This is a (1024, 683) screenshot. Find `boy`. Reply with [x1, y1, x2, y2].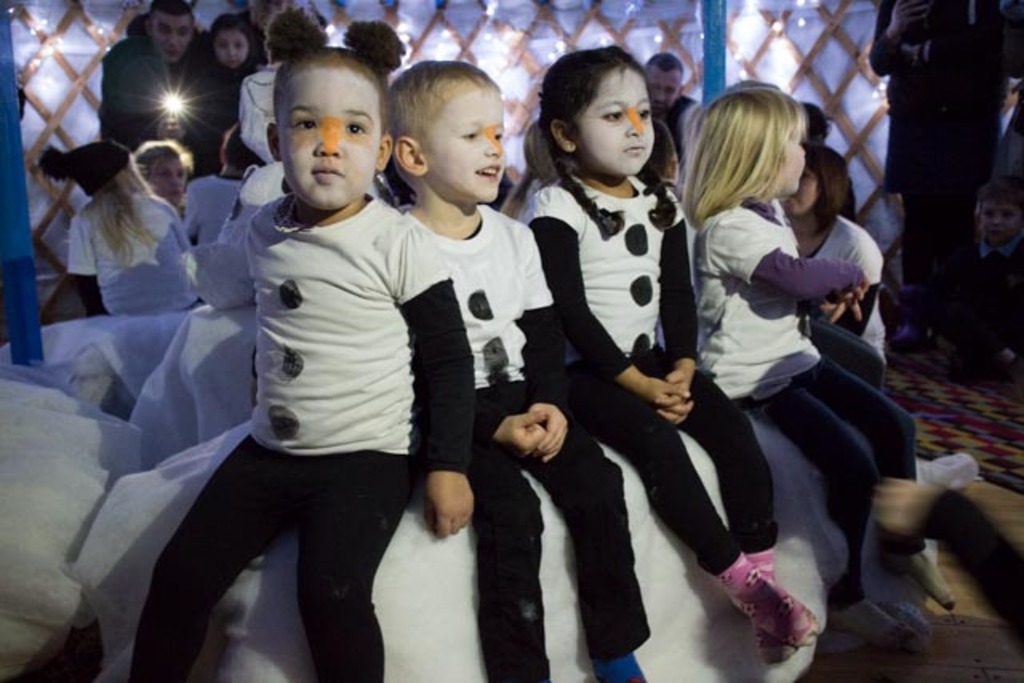
[136, 45, 467, 681].
